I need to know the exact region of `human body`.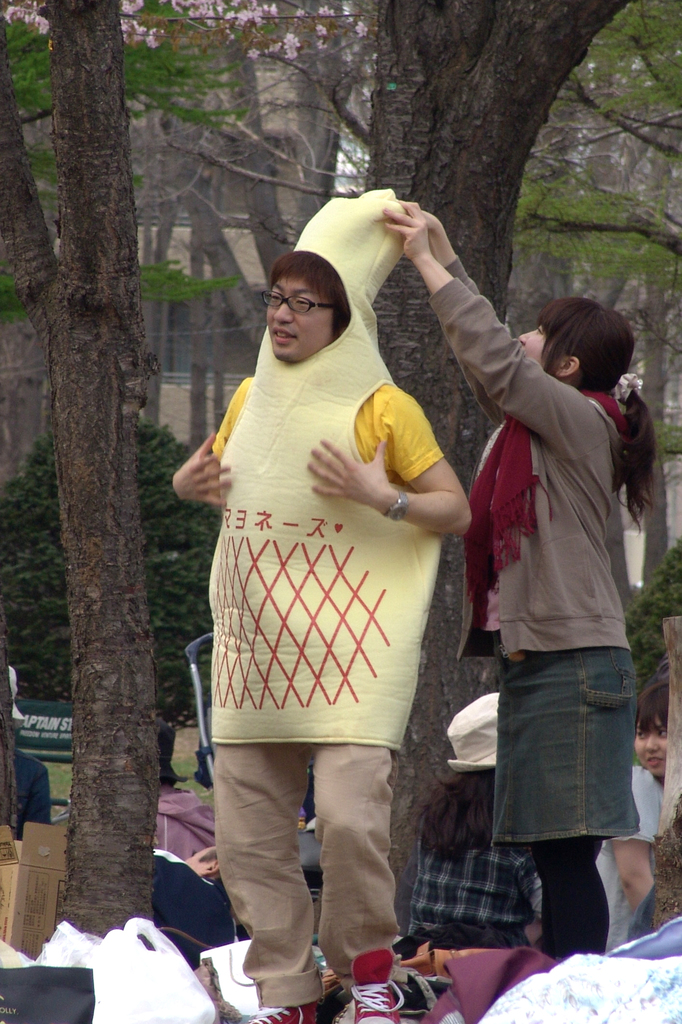
Region: 151 785 218 849.
